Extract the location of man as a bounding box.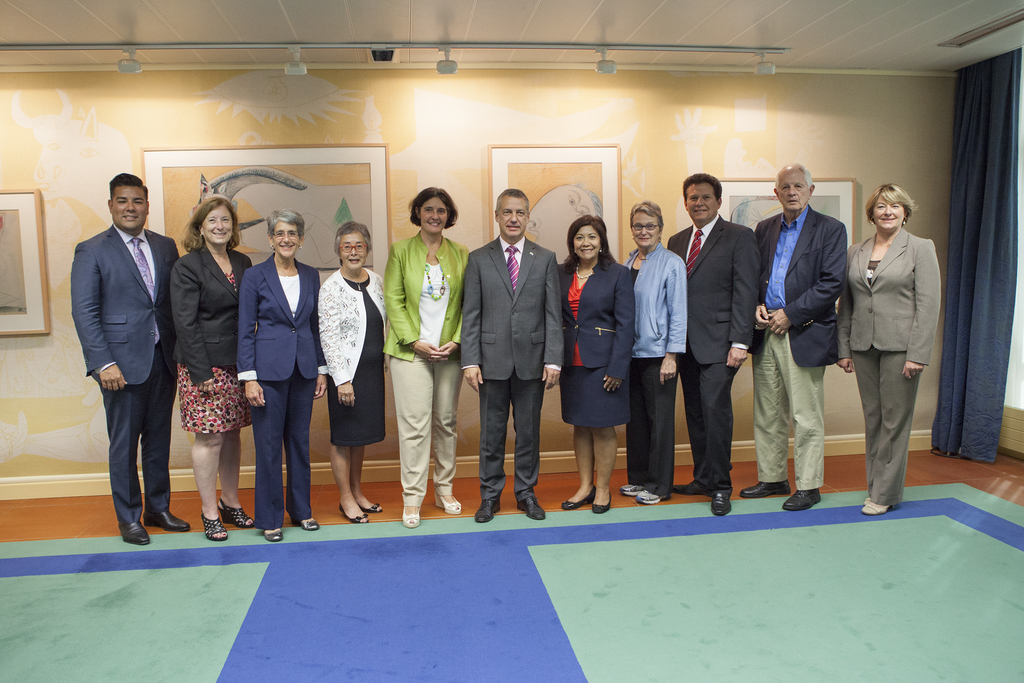
<bbox>740, 164, 856, 516</bbox>.
